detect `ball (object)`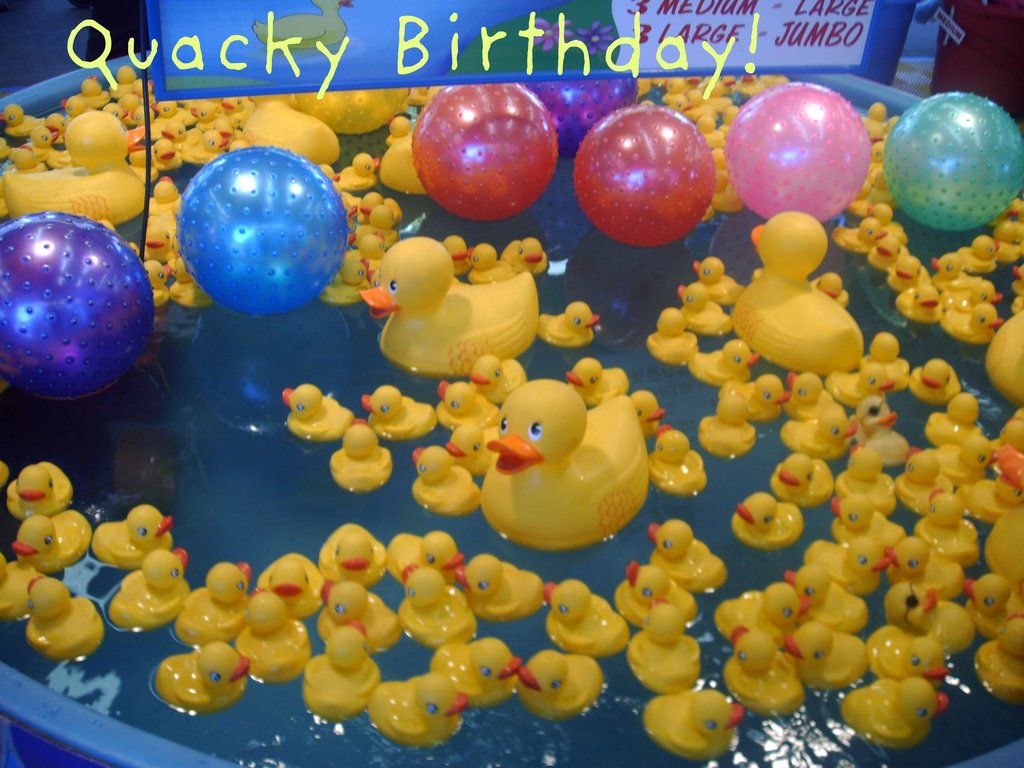
[0,213,159,403]
